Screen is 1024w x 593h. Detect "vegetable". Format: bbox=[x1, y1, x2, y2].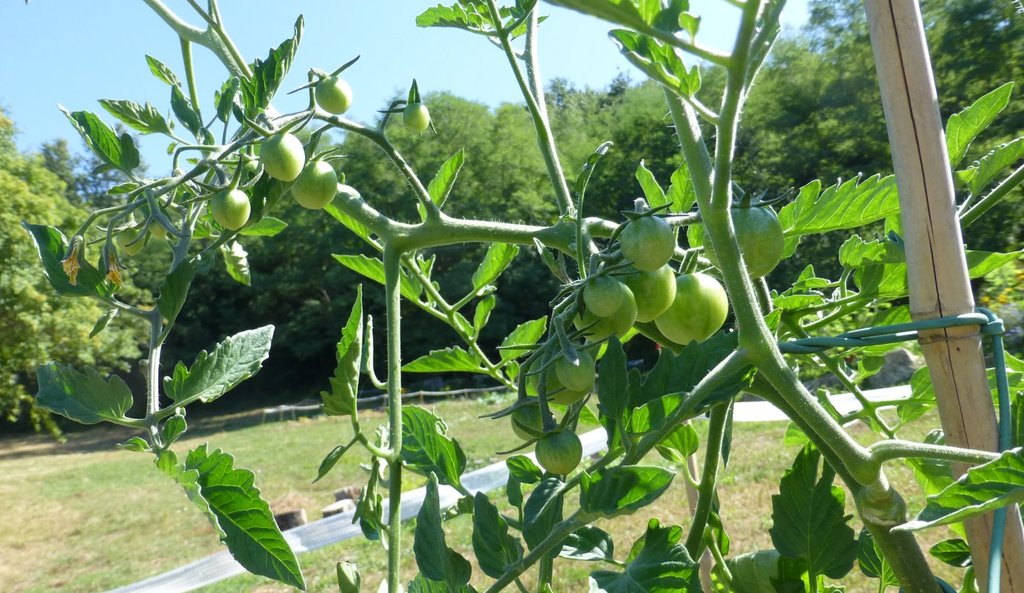
bbox=[555, 347, 595, 393].
